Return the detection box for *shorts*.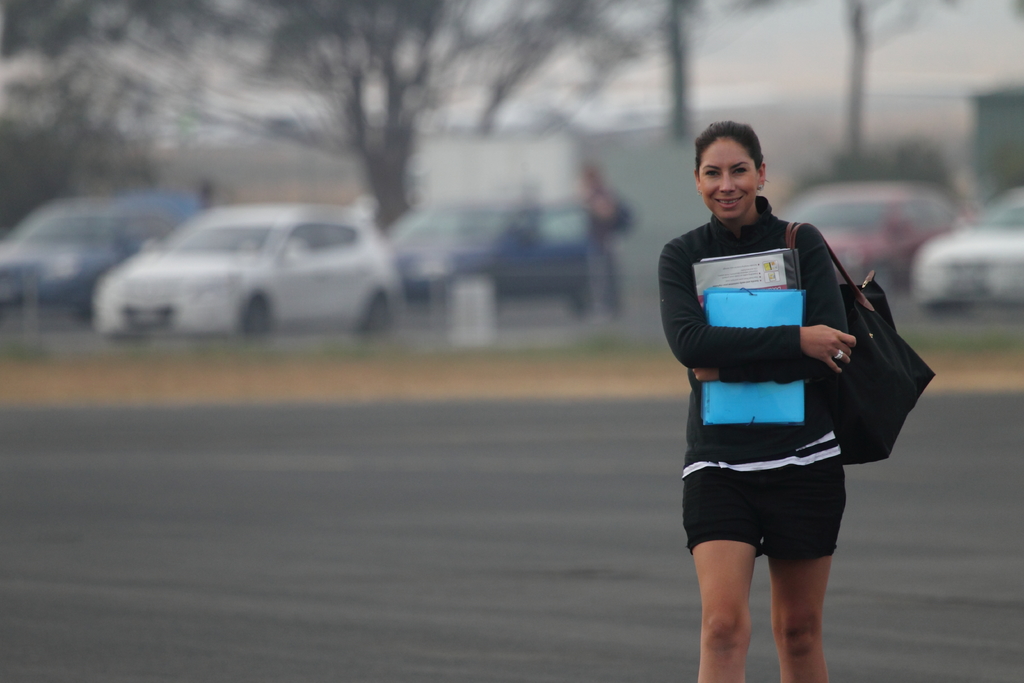
region(682, 430, 844, 561).
